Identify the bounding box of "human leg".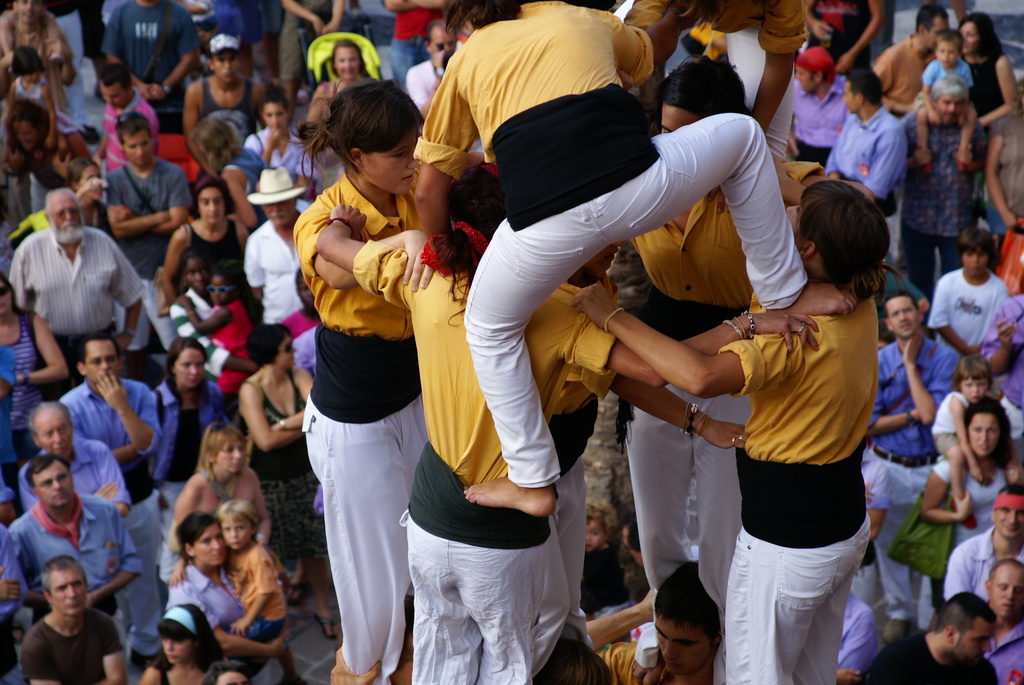
<bbox>300, 430, 410, 679</bbox>.
